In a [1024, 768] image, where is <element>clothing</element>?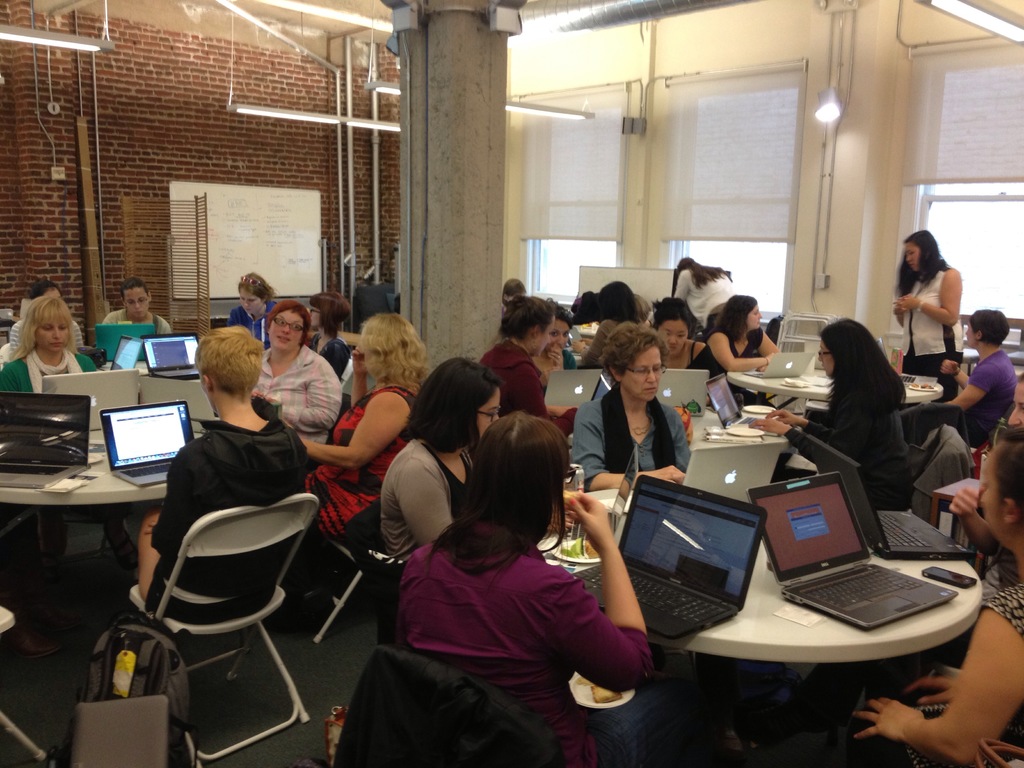
225, 303, 278, 352.
